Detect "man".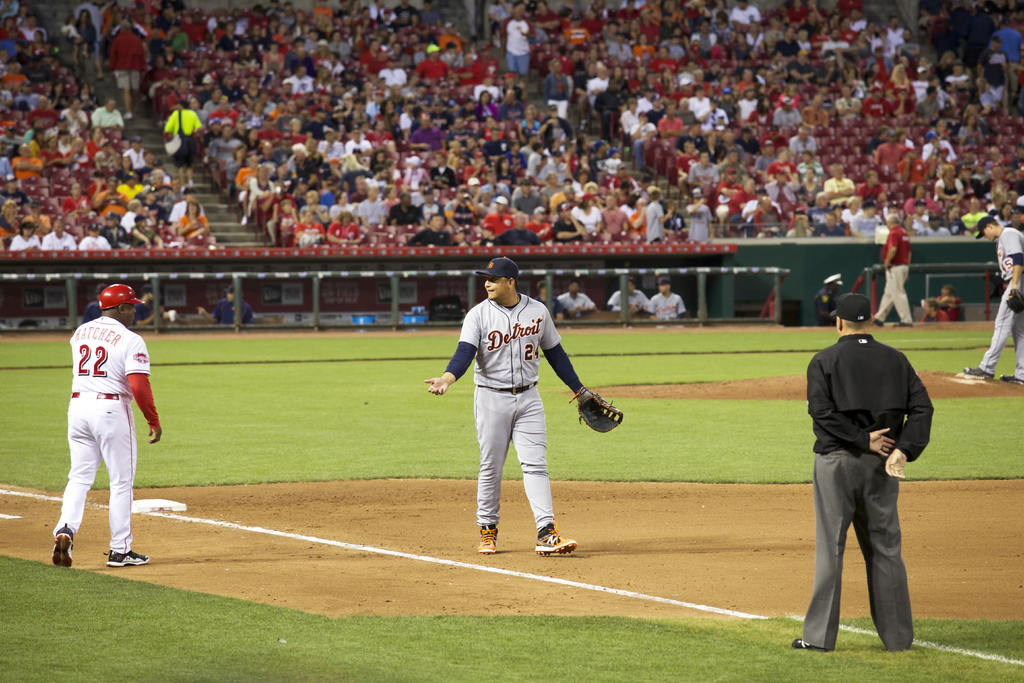
Detected at region(358, 181, 378, 222).
